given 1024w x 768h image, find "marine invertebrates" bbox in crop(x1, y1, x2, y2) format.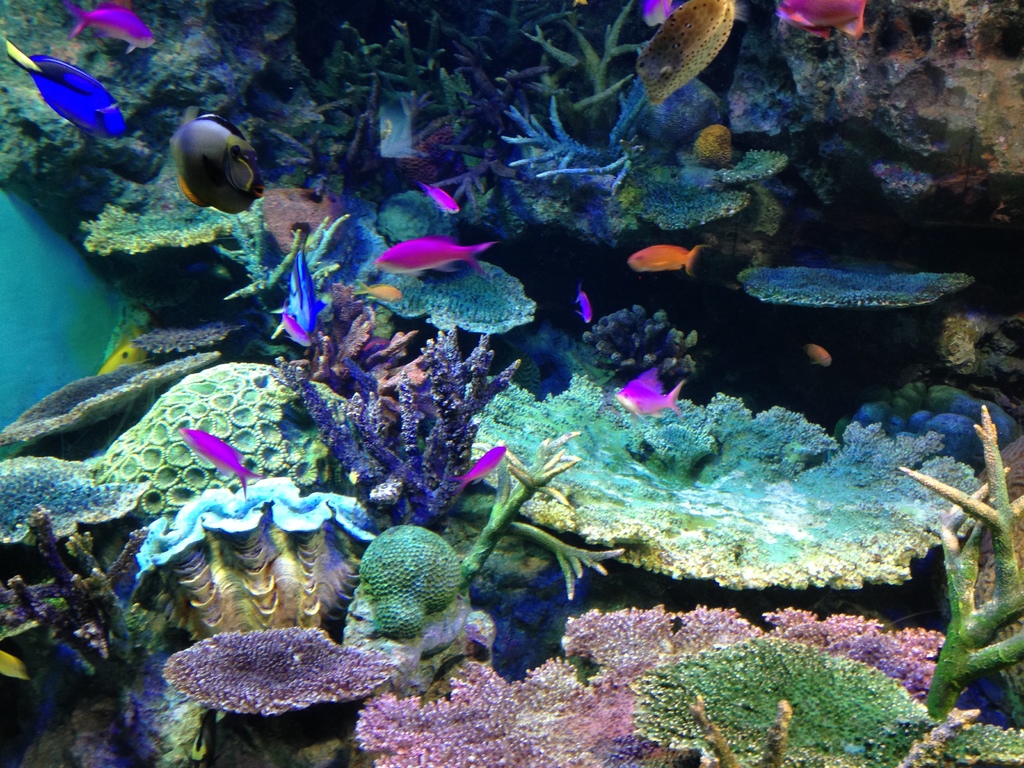
crop(348, 511, 469, 673).
